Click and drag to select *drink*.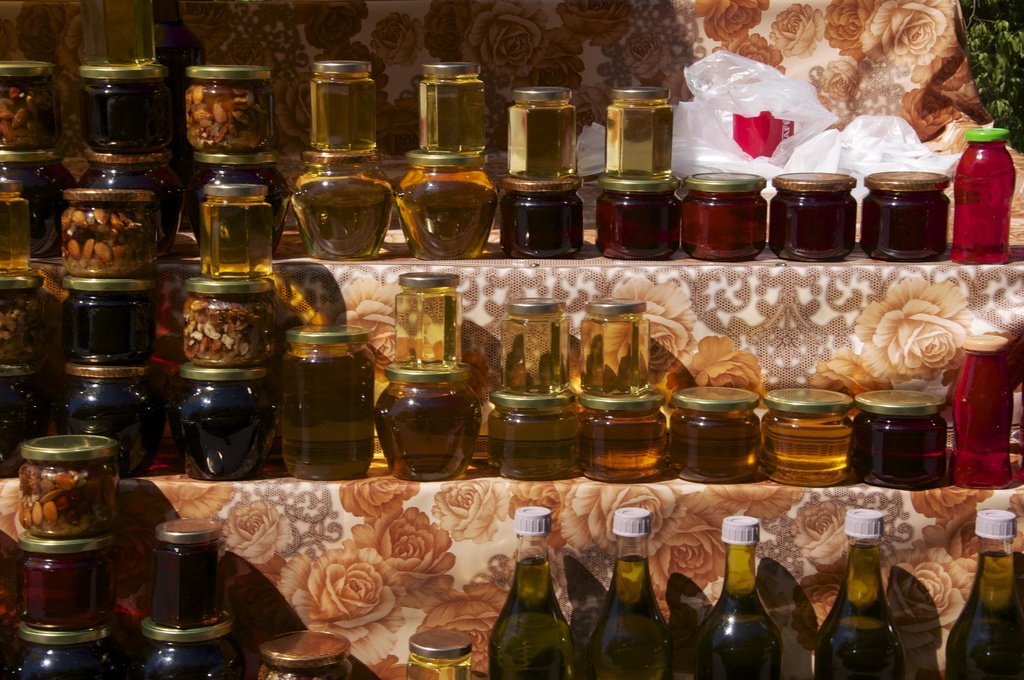
Selection: l=954, t=337, r=1011, b=494.
